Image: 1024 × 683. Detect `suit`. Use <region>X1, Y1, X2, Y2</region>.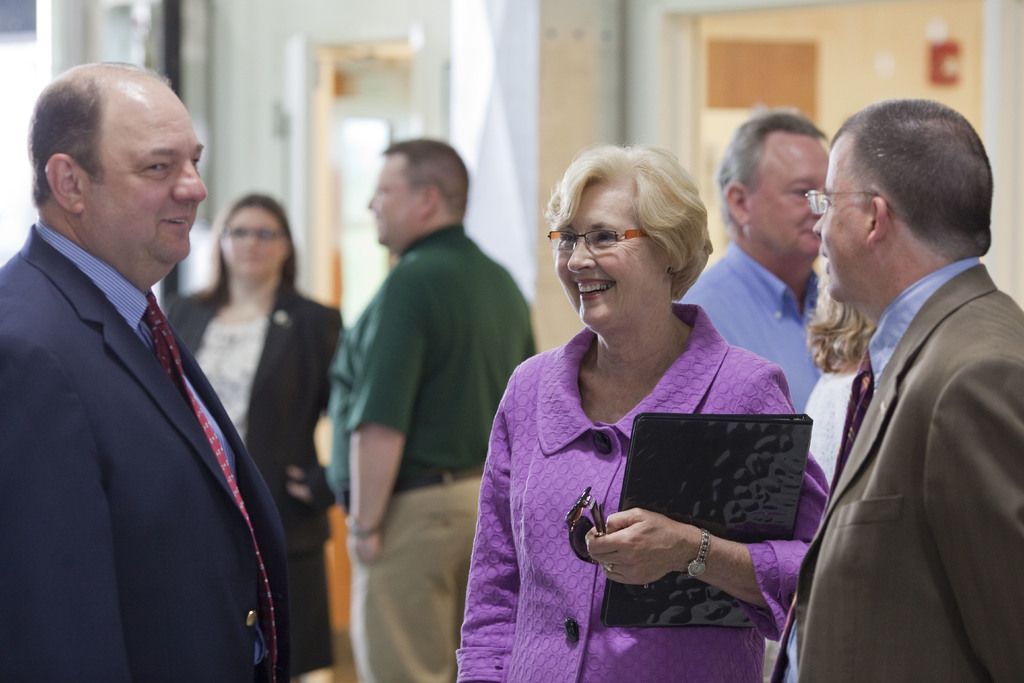
<region>781, 158, 1016, 682</region>.
